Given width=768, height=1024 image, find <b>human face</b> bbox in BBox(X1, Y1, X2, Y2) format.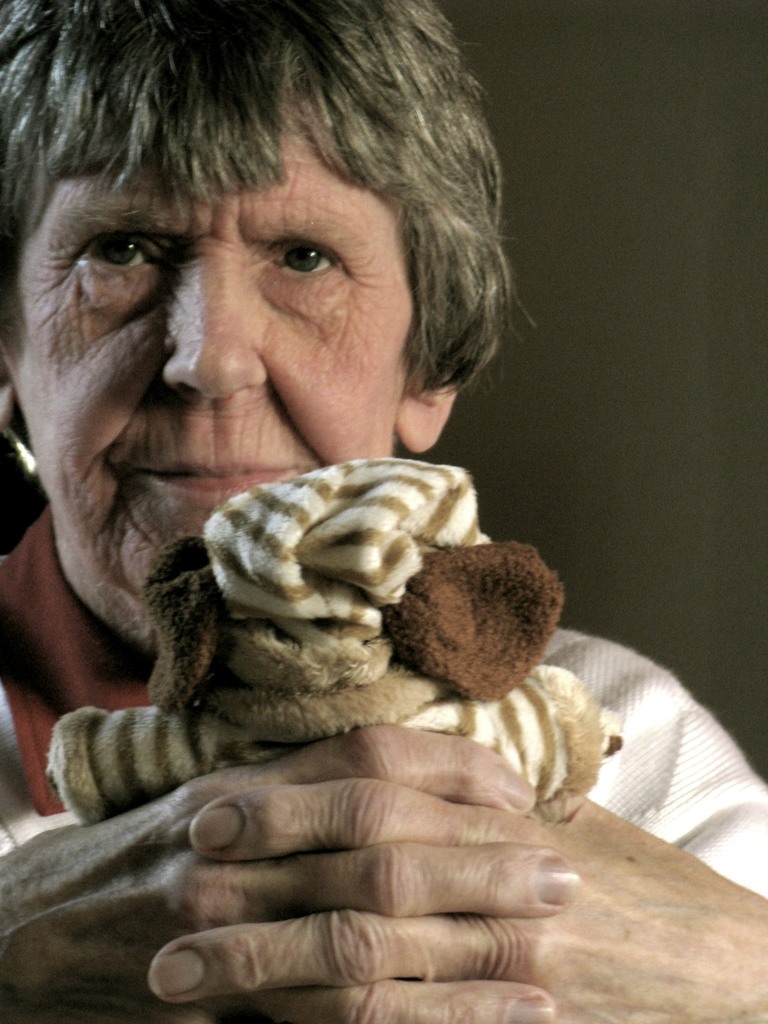
BBox(14, 111, 408, 636).
